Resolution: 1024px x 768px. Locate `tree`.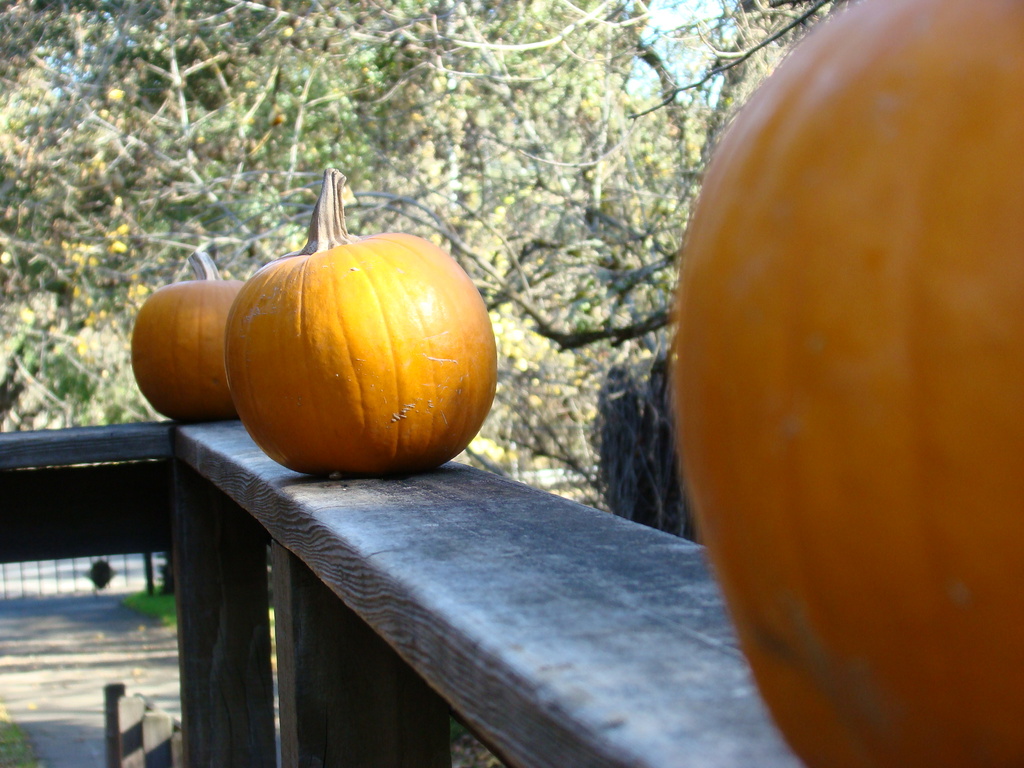
(left=0, top=0, right=838, bottom=420).
